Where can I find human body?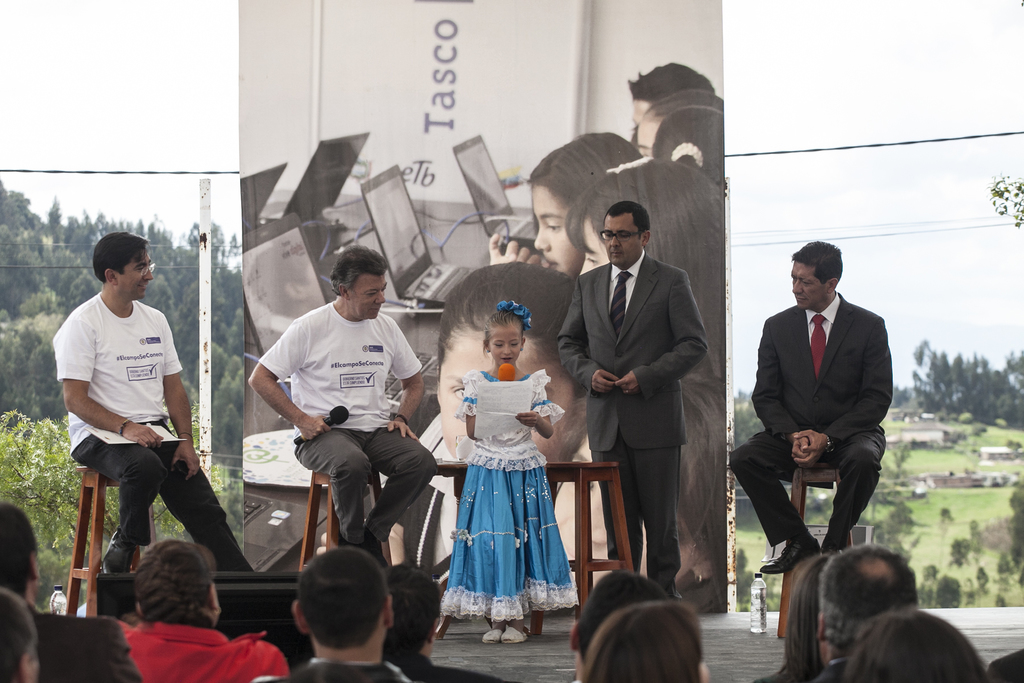
You can find it at BBox(444, 301, 572, 639).
